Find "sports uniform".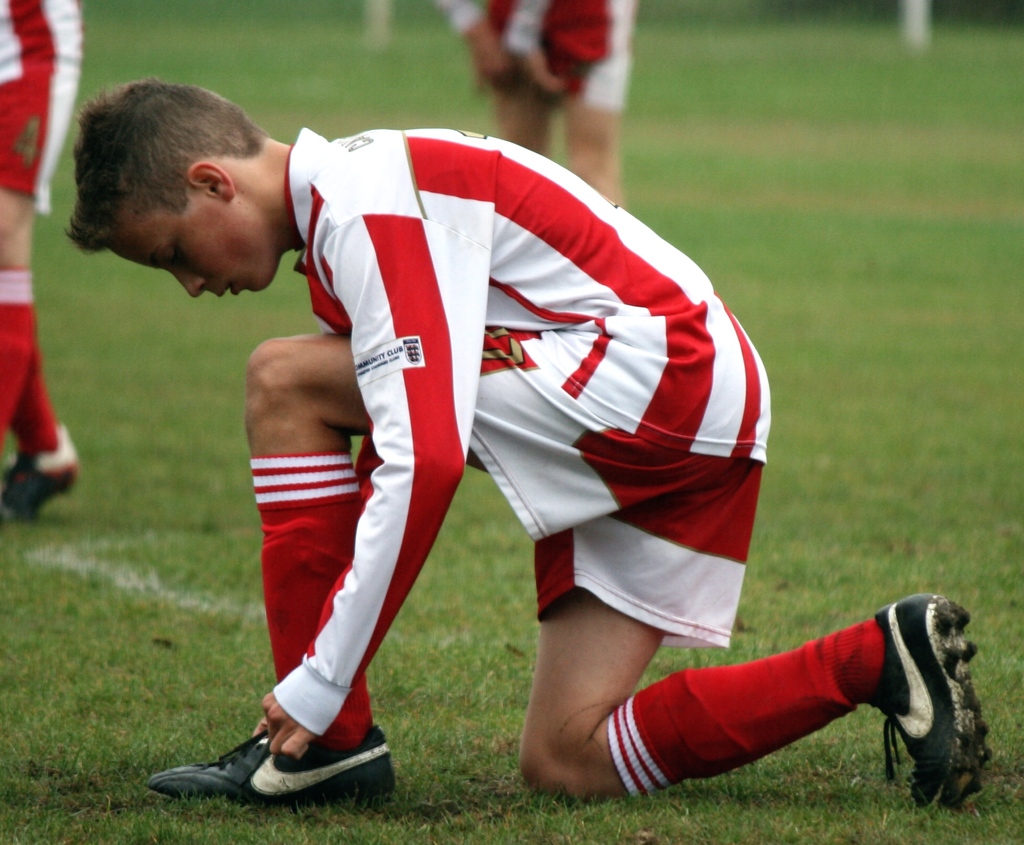
pyautogui.locateOnScreen(428, 0, 636, 140).
